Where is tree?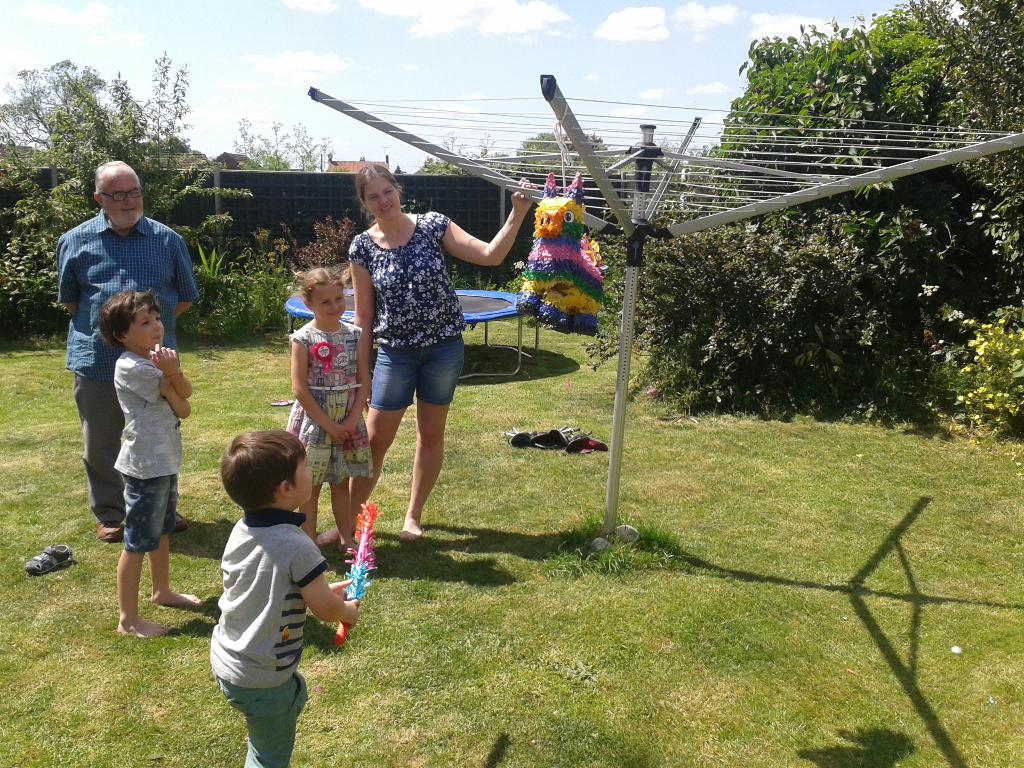
<box>902,0,1023,285</box>.
